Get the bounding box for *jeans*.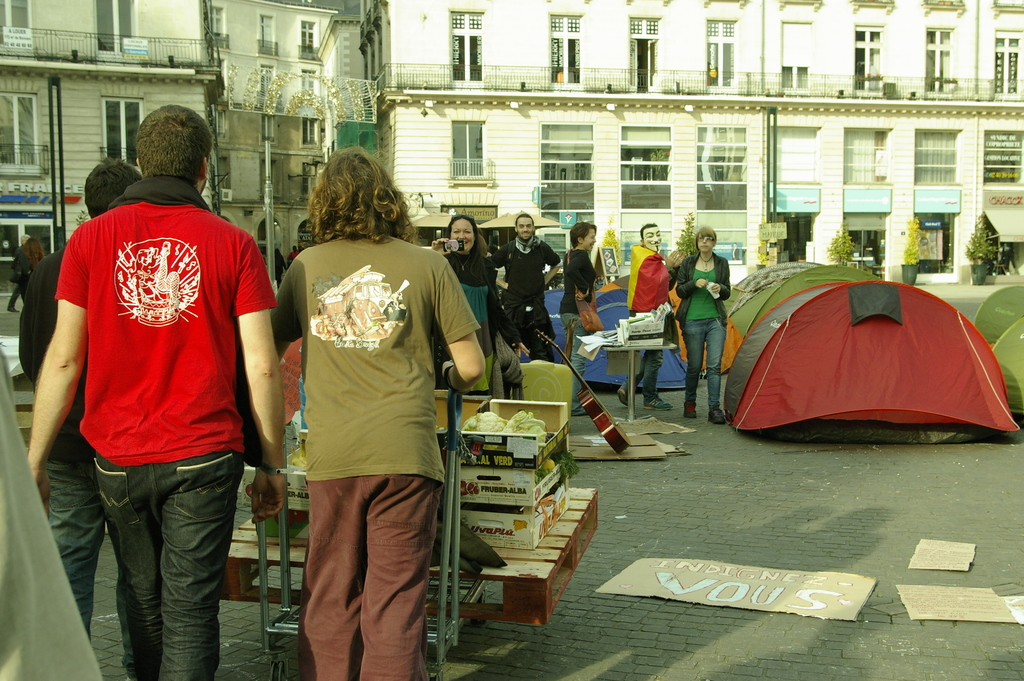
crop(564, 318, 586, 406).
